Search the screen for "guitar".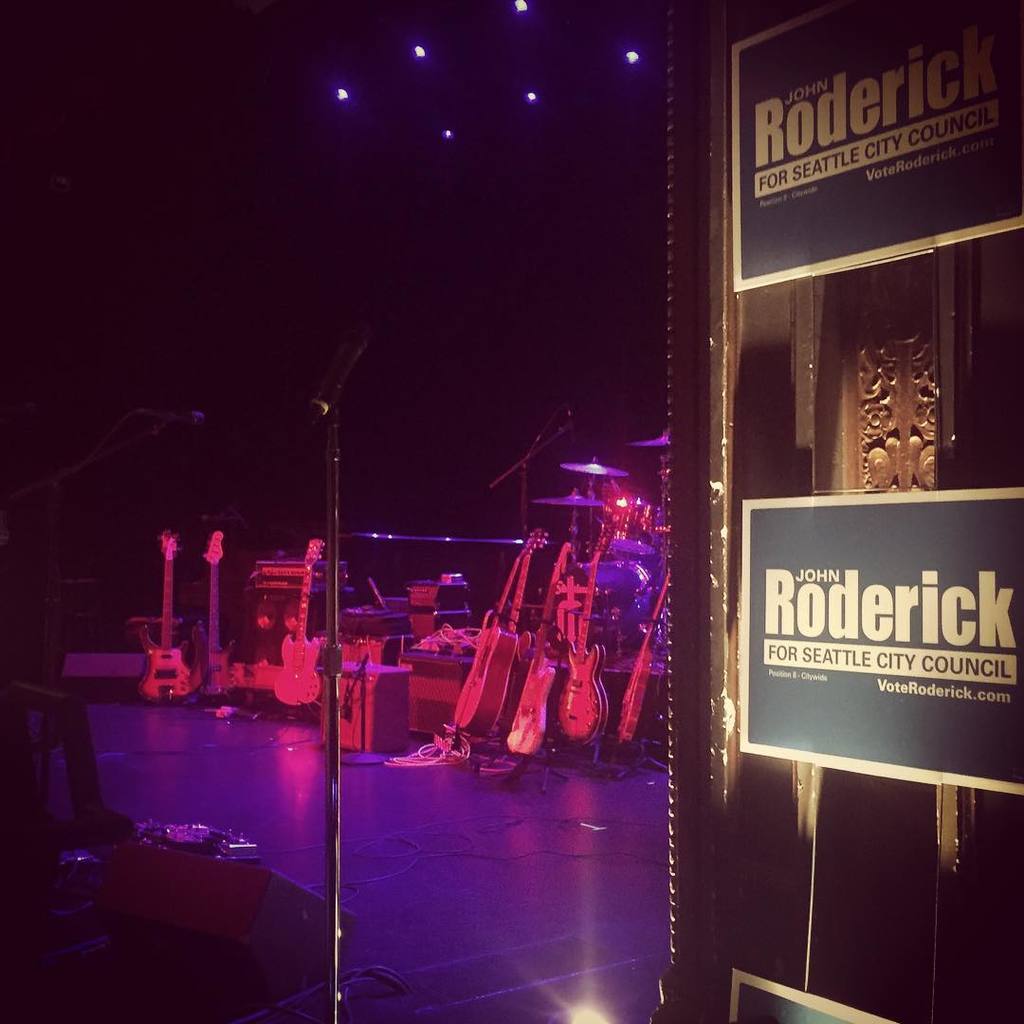
Found at rect(560, 546, 610, 744).
